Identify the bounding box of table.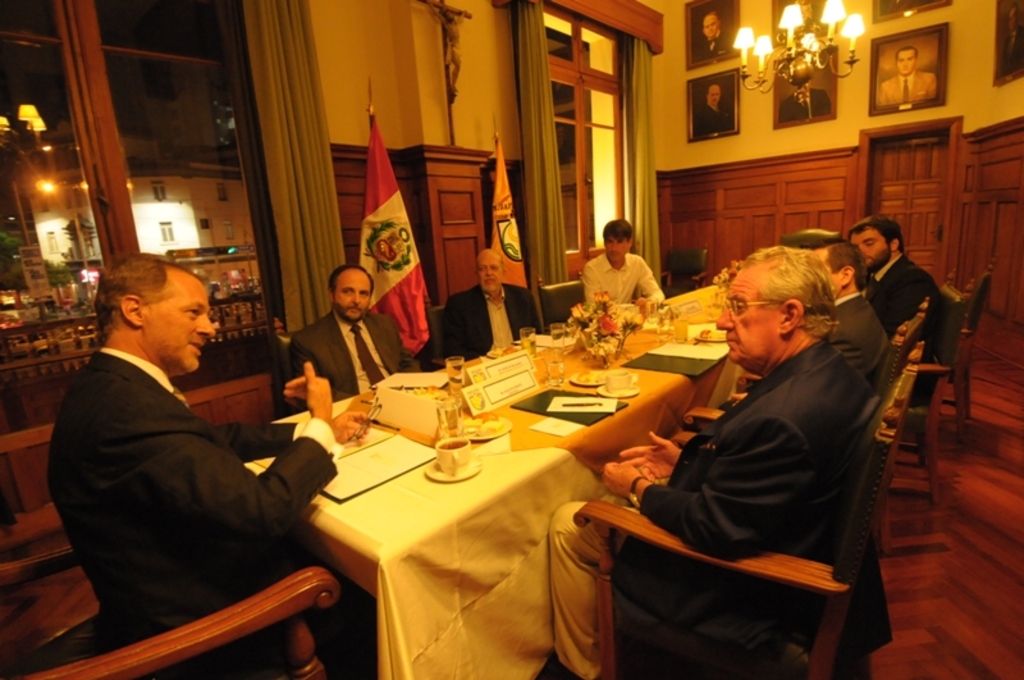
236/269/820/679.
